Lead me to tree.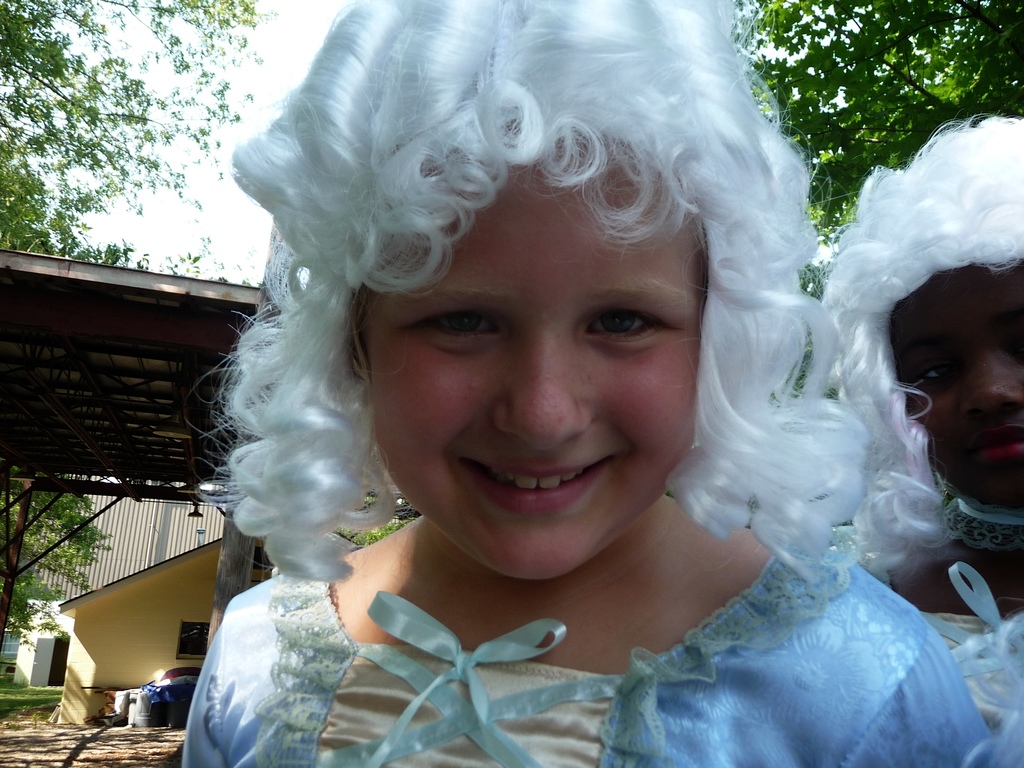
Lead to pyautogui.locateOnScreen(0, 0, 281, 248).
